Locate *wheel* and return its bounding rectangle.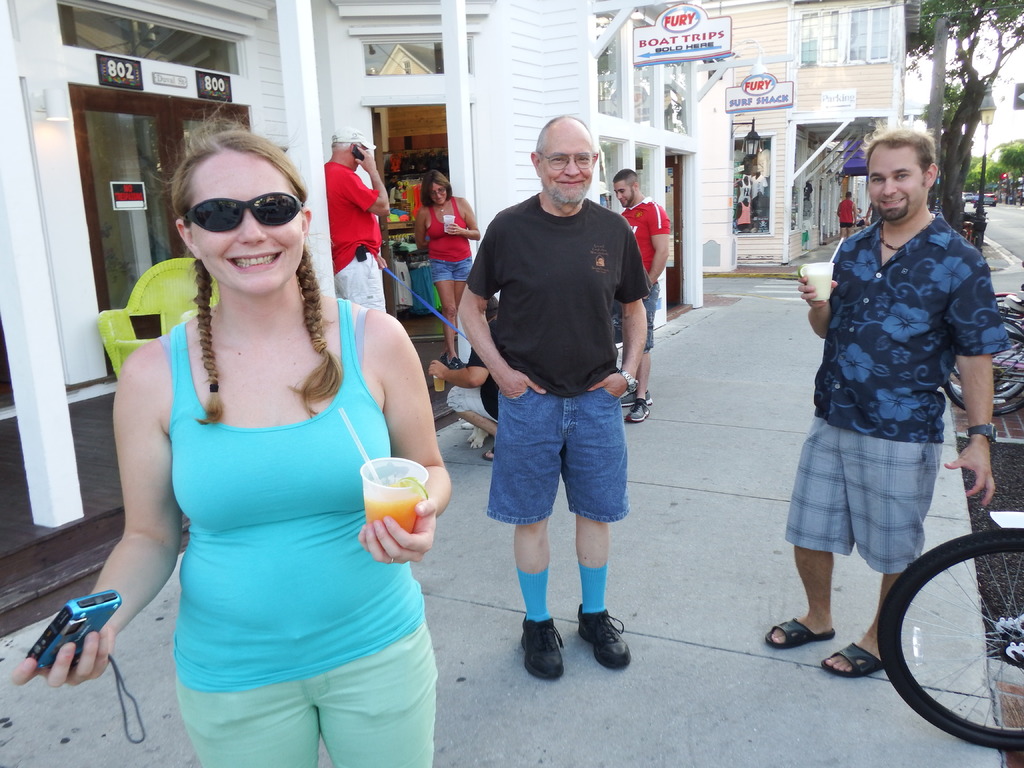
<box>884,527,1018,754</box>.
